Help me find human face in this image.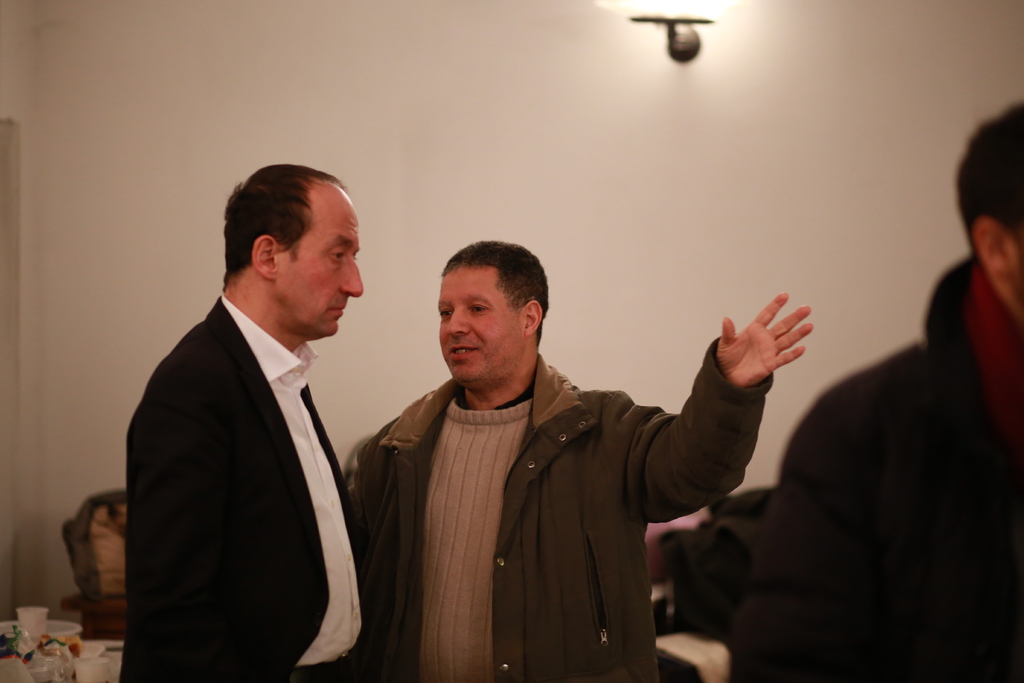
Found it: (276, 188, 366, 335).
